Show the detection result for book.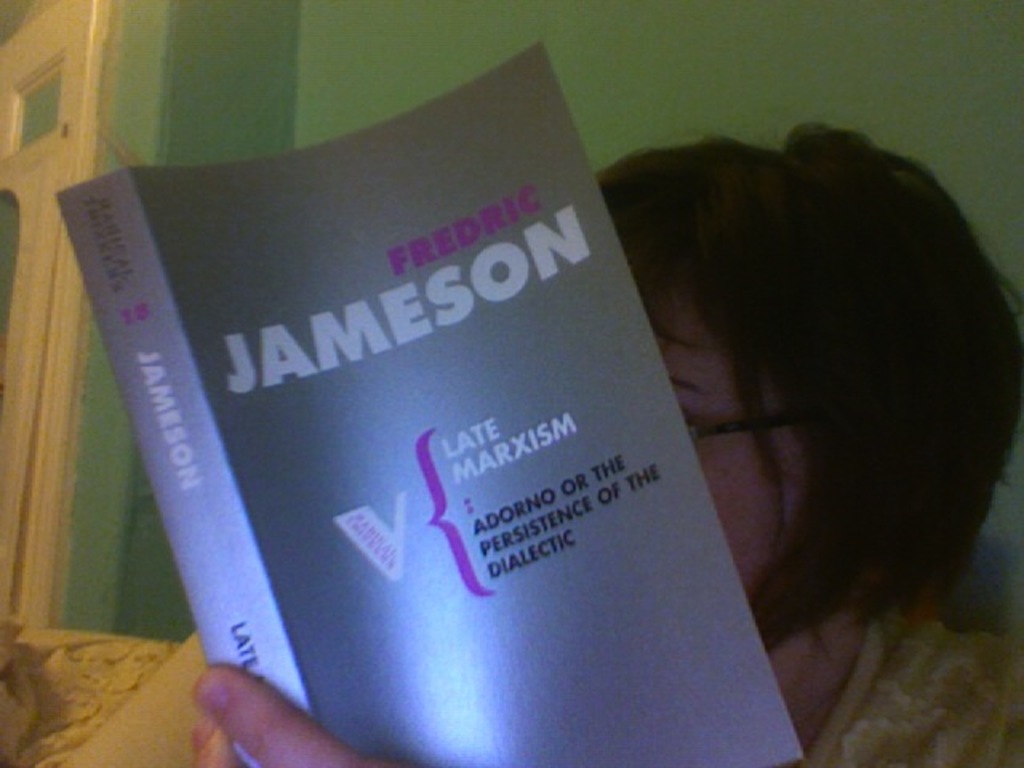
{"x1": 72, "y1": 53, "x2": 813, "y2": 767}.
